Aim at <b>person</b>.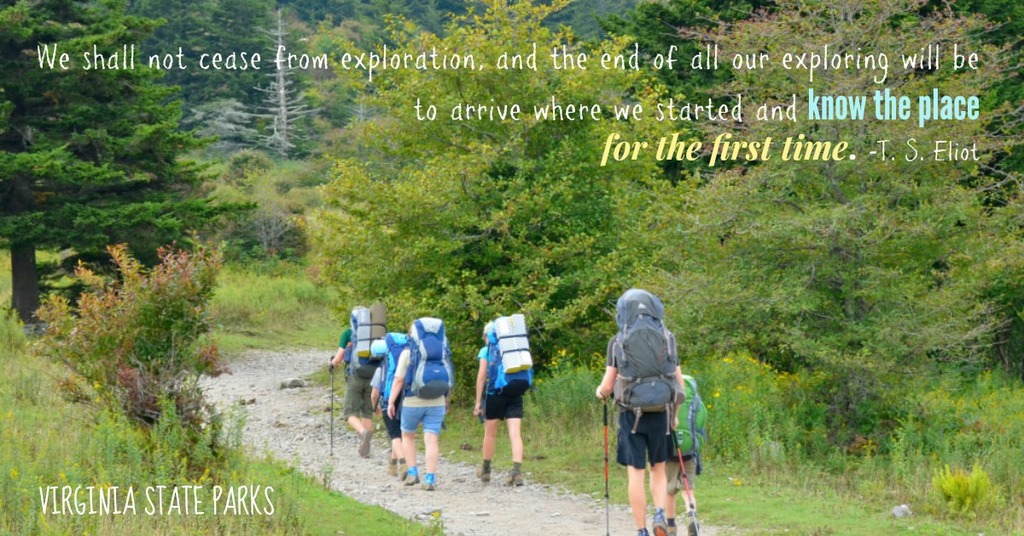
Aimed at pyautogui.locateOnScreen(382, 329, 447, 495).
